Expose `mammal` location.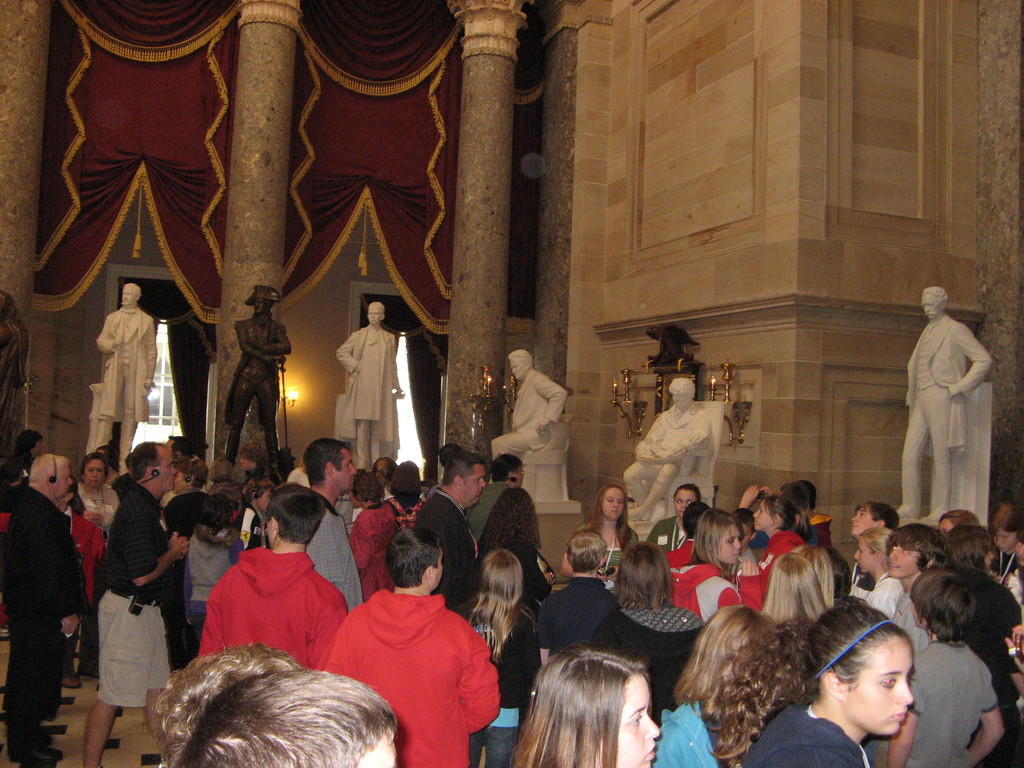
Exposed at 651/602/812/767.
